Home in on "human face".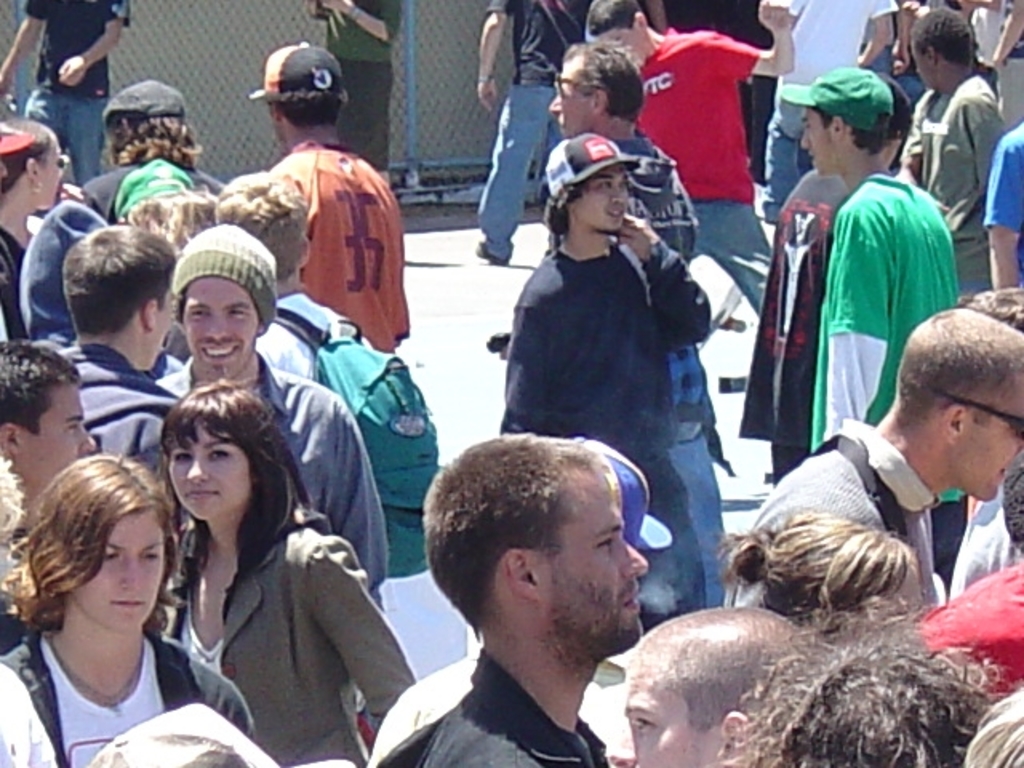
Homed in at pyautogui.locateOnScreen(72, 514, 170, 634).
